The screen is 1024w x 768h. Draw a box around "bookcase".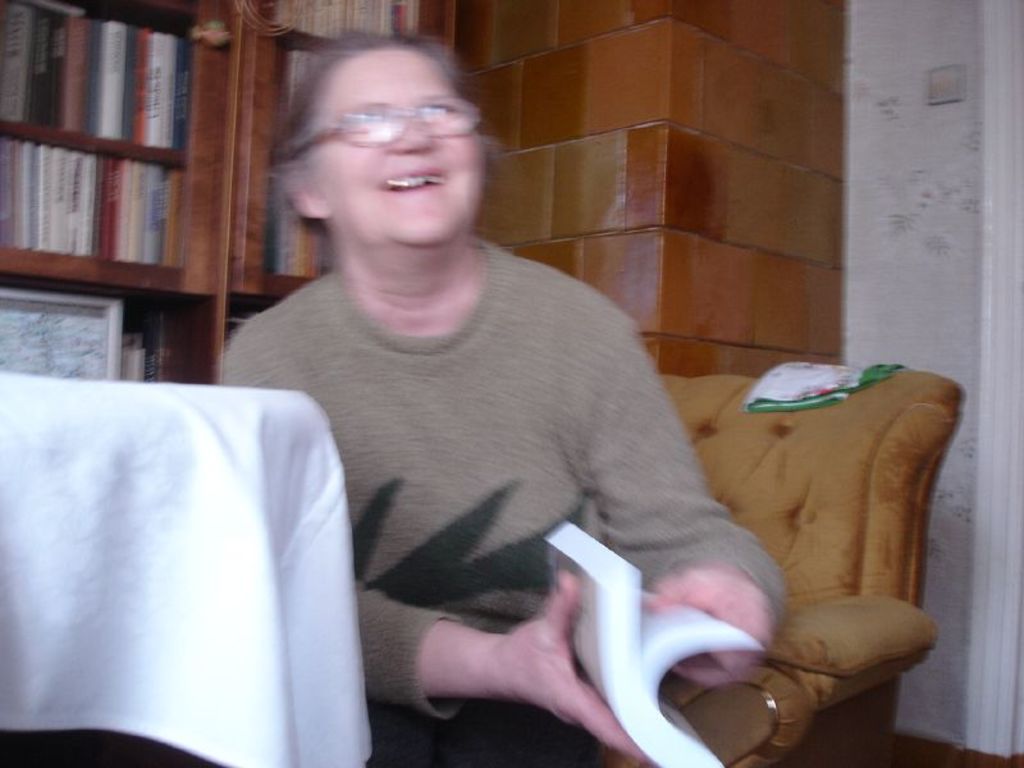
bbox(232, 0, 449, 308).
